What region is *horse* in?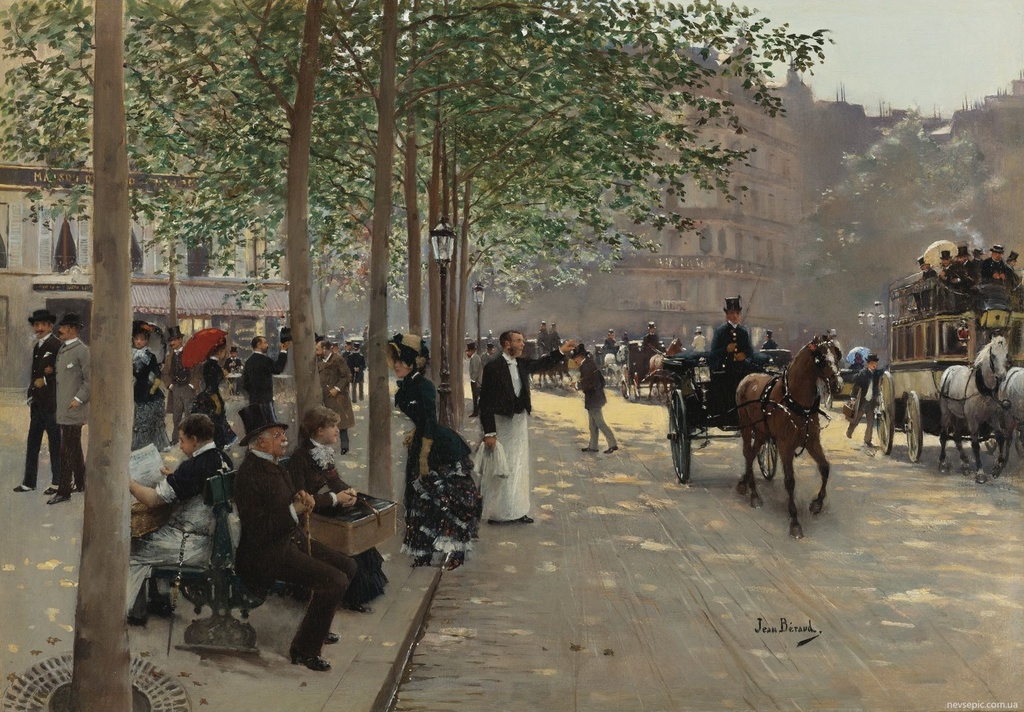
Rect(935, 332, 1011, 487).
